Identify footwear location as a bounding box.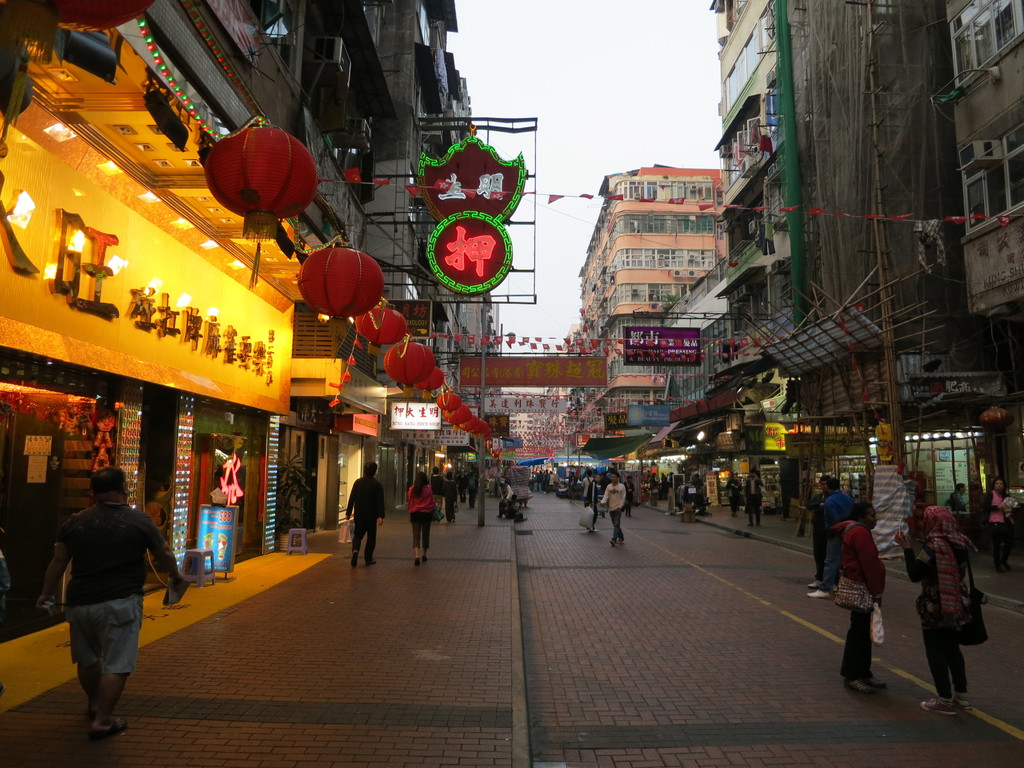
{"x1": 918, "y1": 689, "x2": 957, "y2": 719}.
